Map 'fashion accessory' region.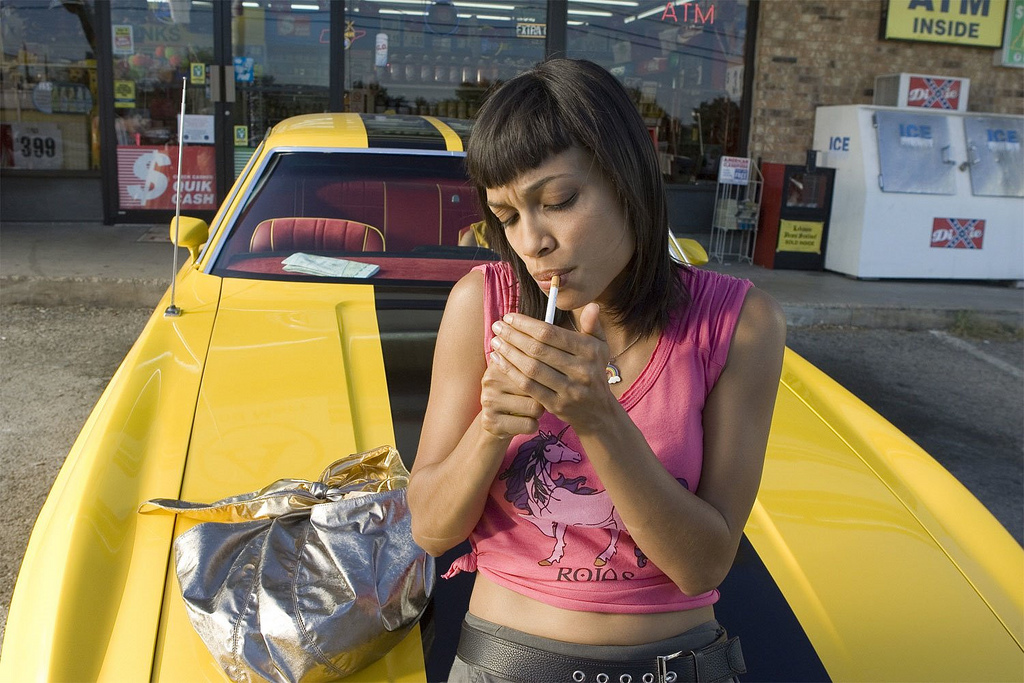
Mapped to [452,614,749,682].
